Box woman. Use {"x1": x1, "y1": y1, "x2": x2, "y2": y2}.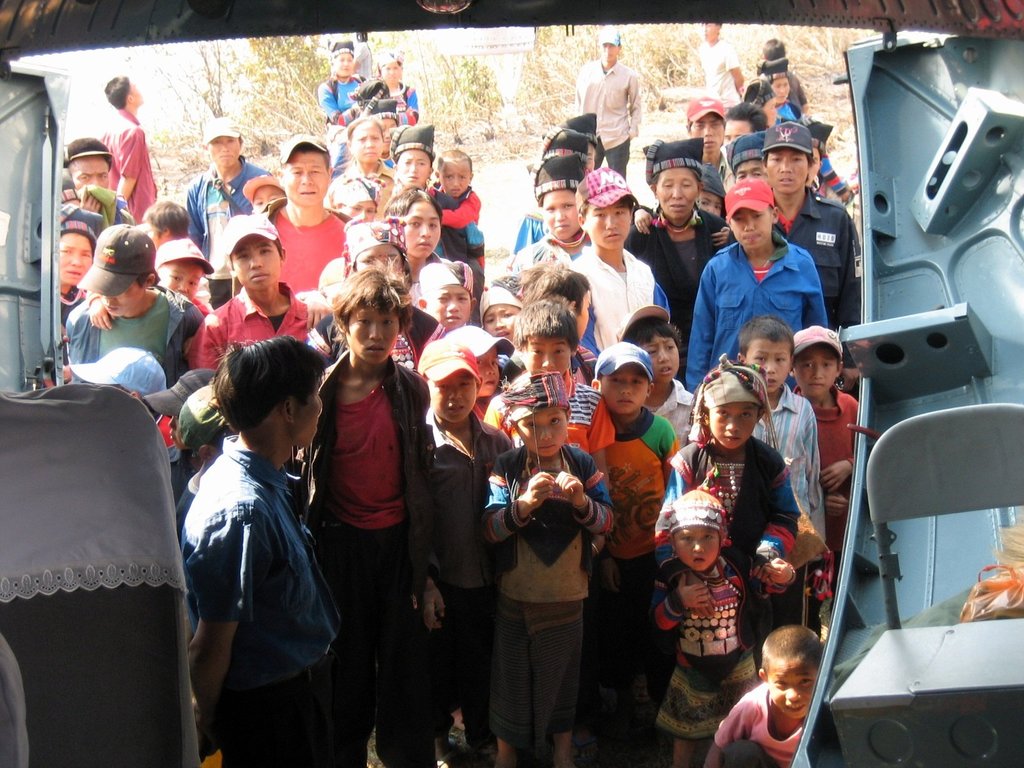
{"x1": 499, "y1": 153, "x2": 590, "y2": 278}.
